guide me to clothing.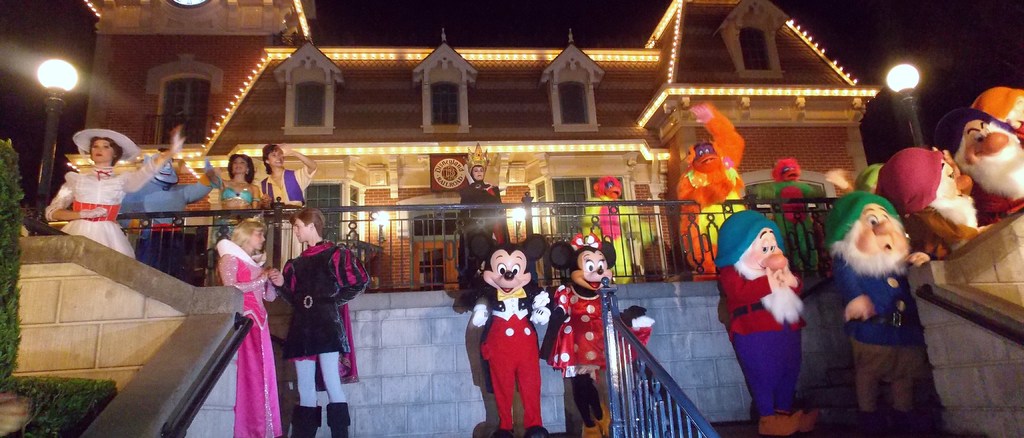
Guidance: 763,174,819,270.
